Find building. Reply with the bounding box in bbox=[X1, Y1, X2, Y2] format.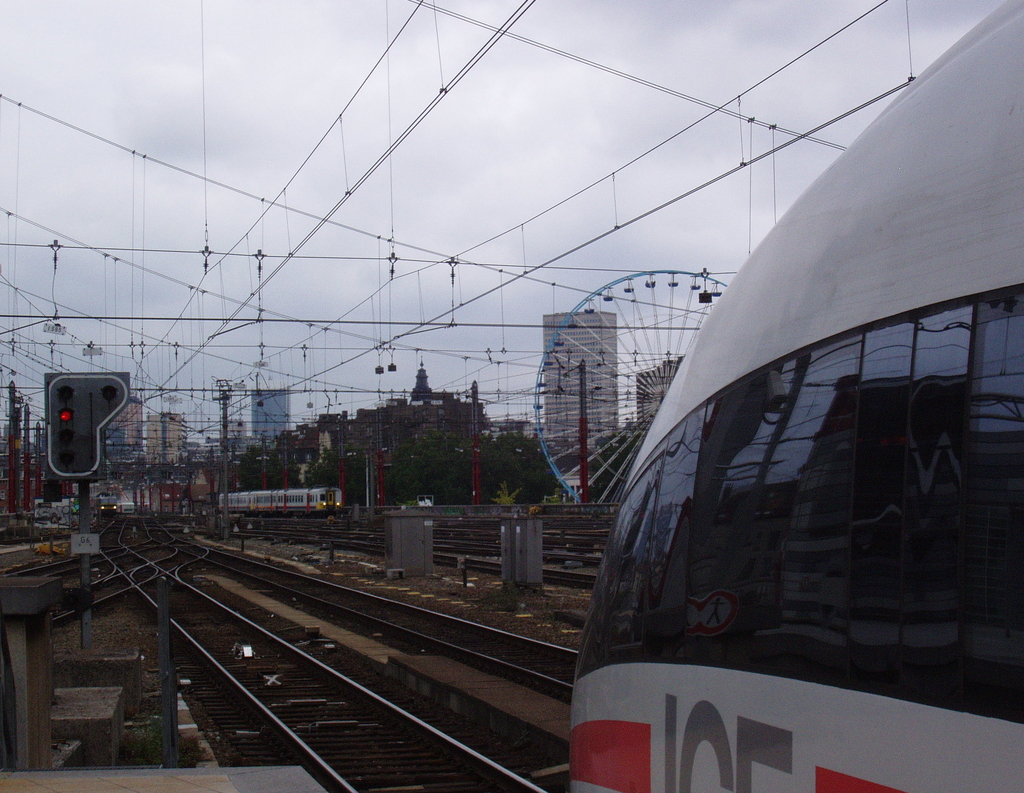
bbox=[544, 312, 622, 451].
